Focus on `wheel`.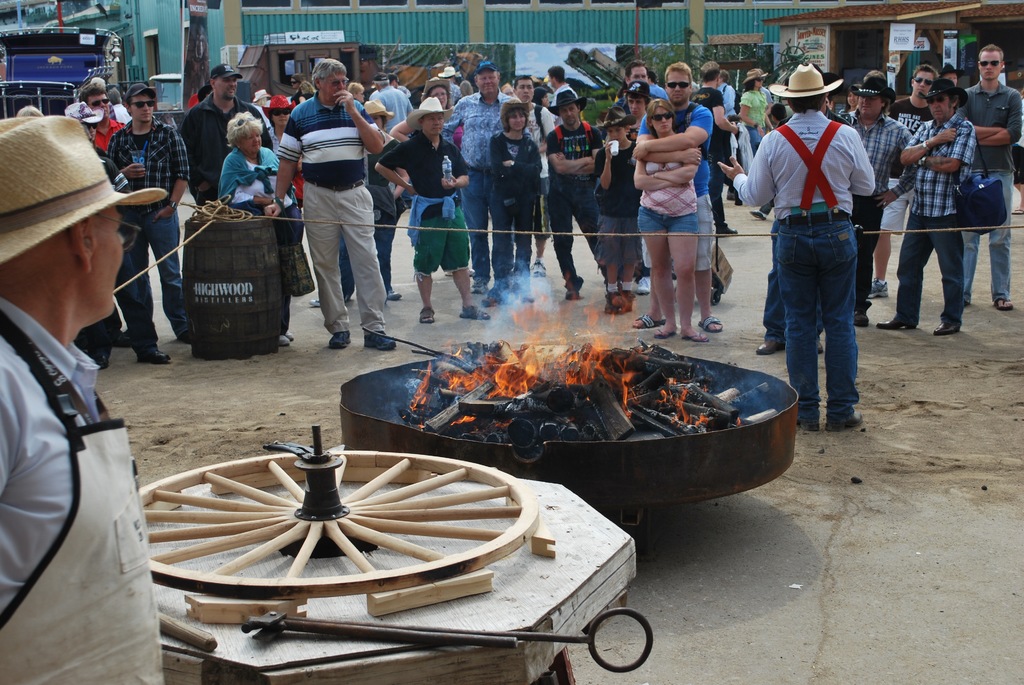
Focused at x1=145 y1=450 x2=509 y2=583.
